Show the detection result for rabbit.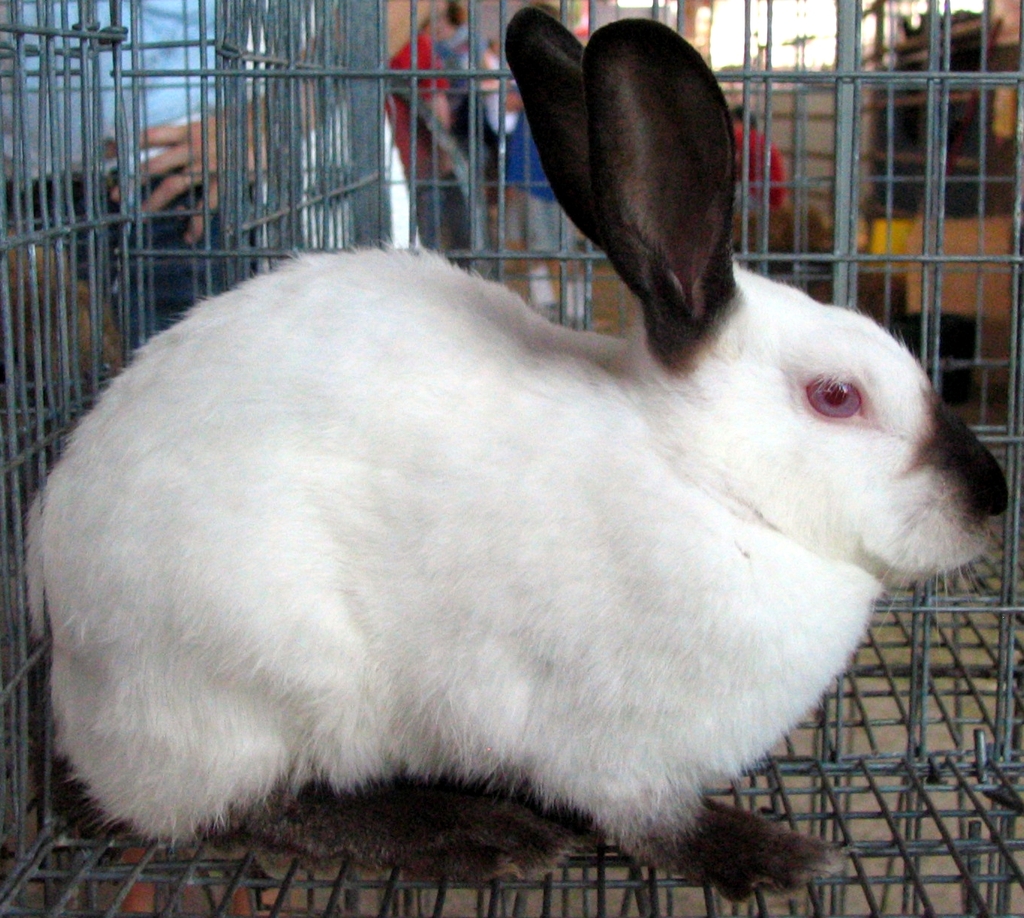
pyautogui.locateOnScreen(22, 8, 1009, 902).
